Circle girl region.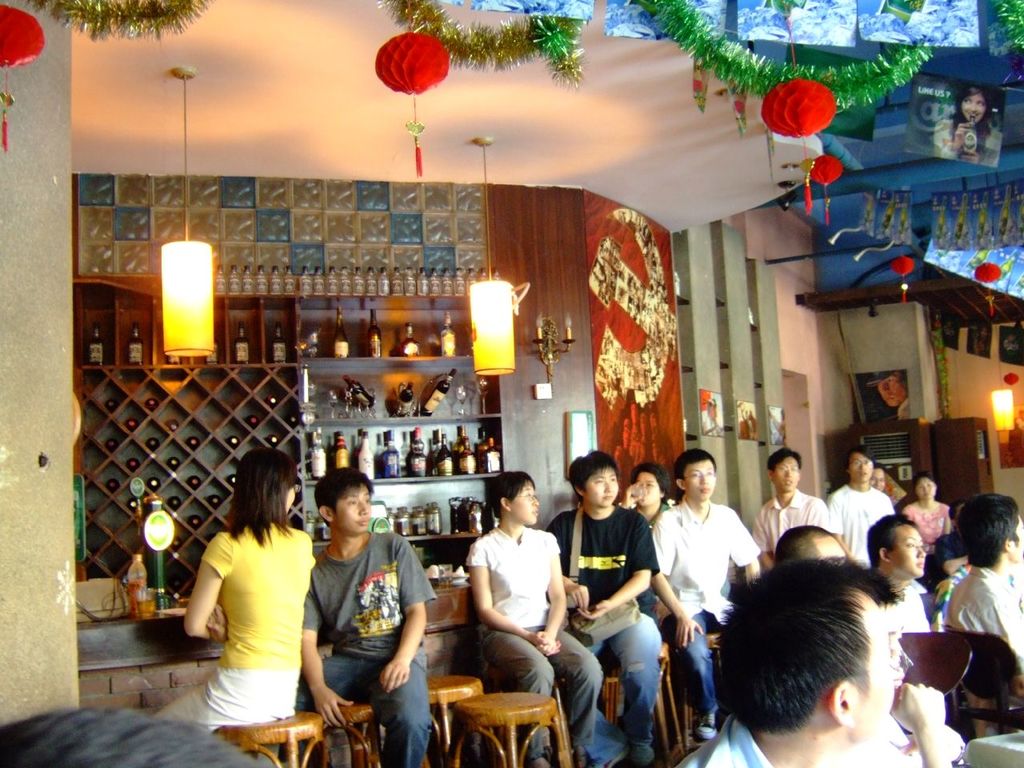
Region: 465,471,603,767.
